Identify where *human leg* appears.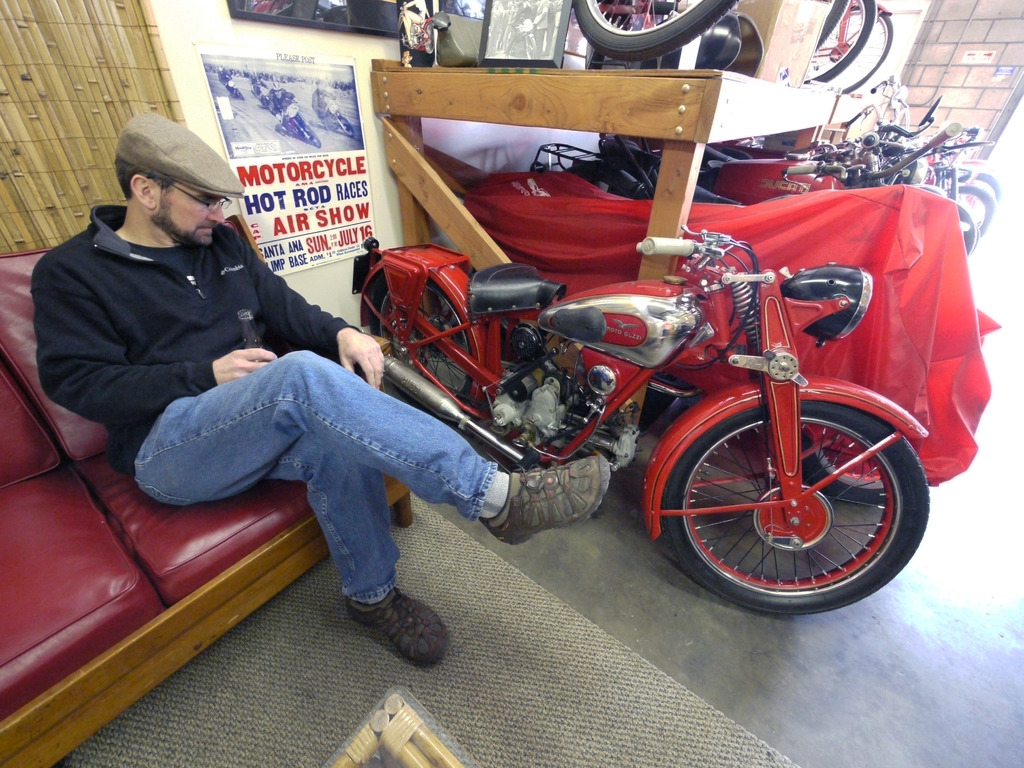
Appears at [131,348,614,545].
